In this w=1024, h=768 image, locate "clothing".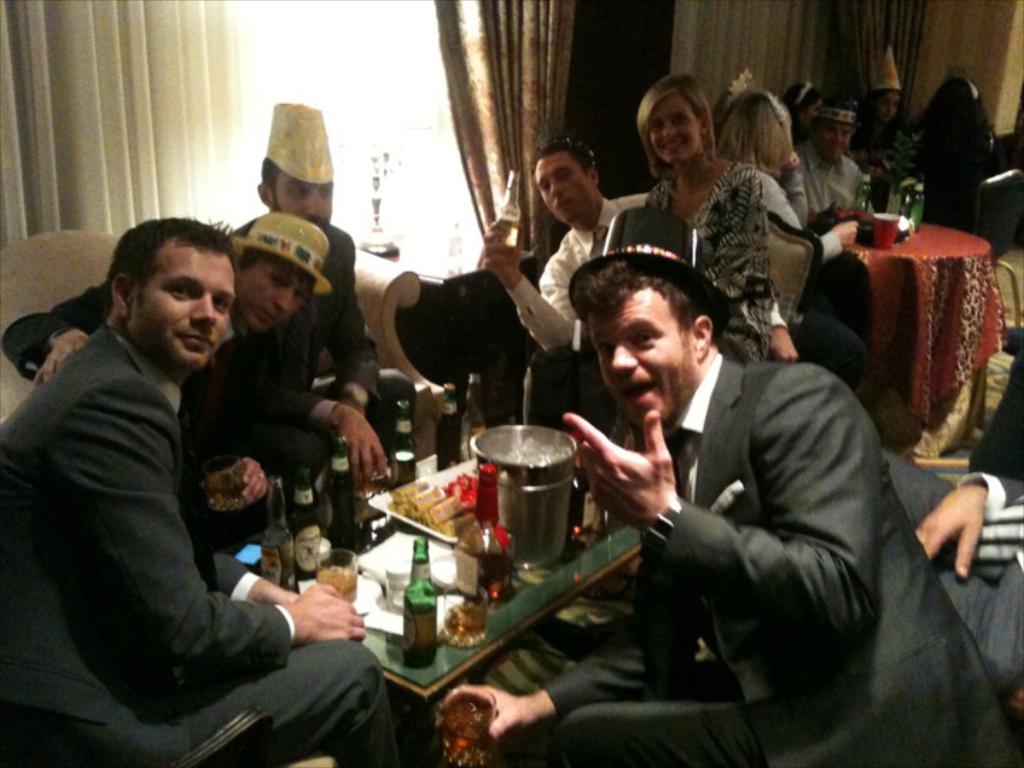
Bounding box: <box>188,337,361,558</box>.
